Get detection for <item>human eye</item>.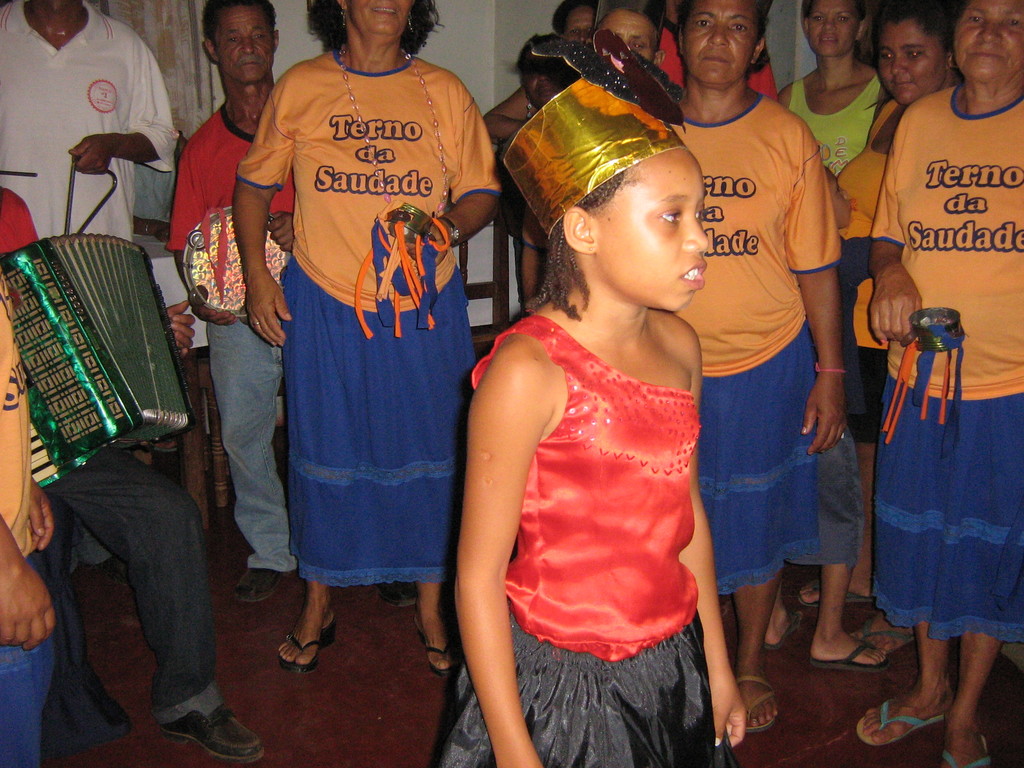
Detection: [x1=691, y1=15, x2=716, y2=36].
